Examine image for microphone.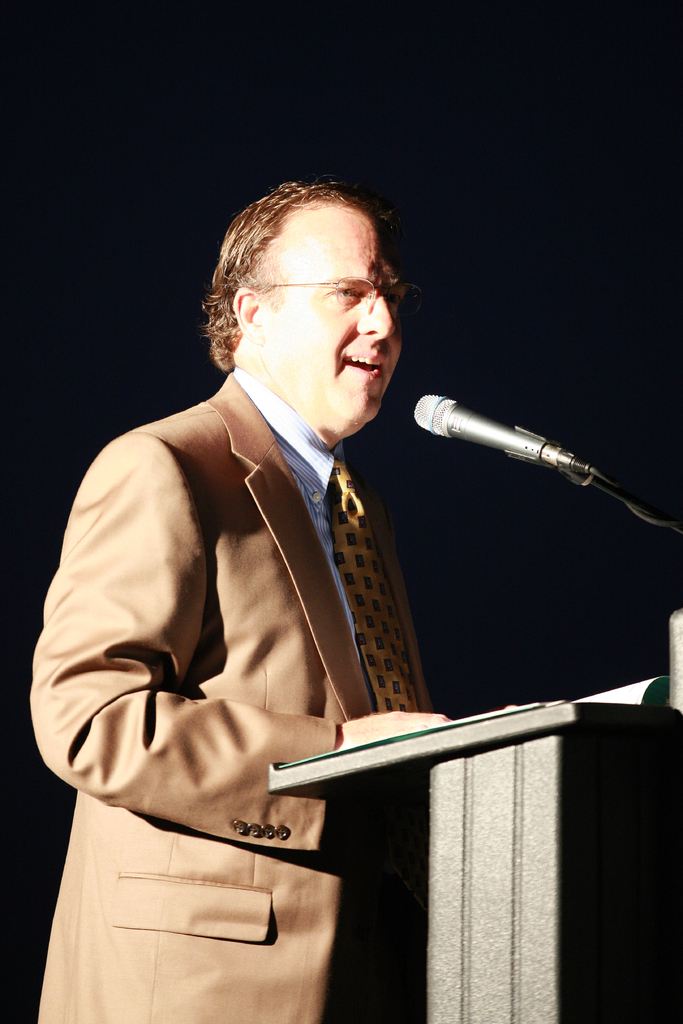
Examination result: locate(395, 386, 596, 486).
